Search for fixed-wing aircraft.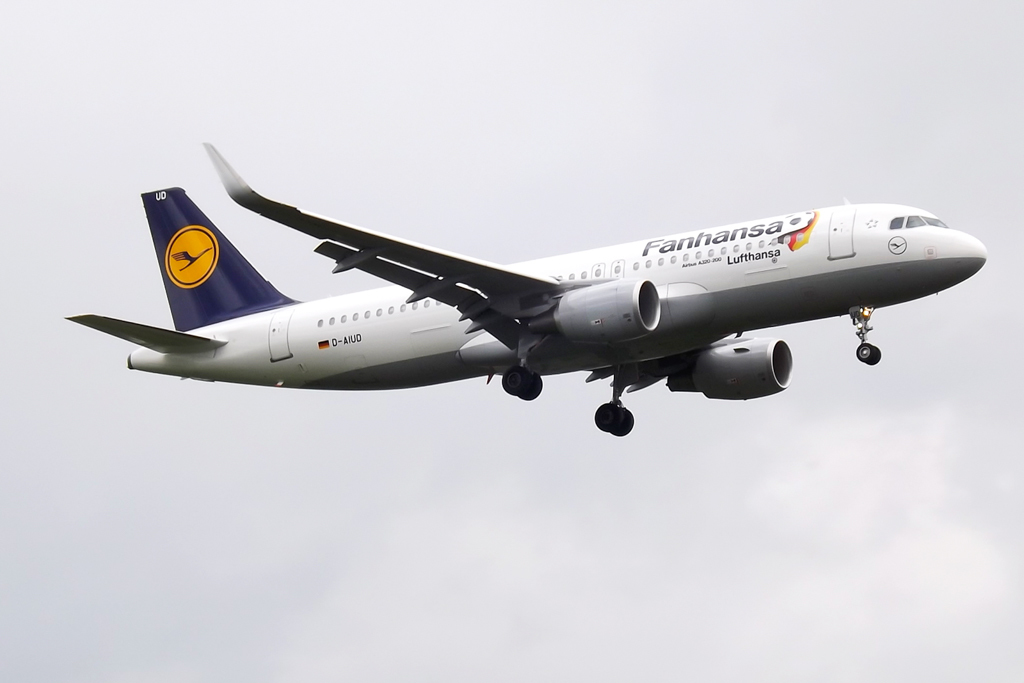
Found at 67,141,989,436.
